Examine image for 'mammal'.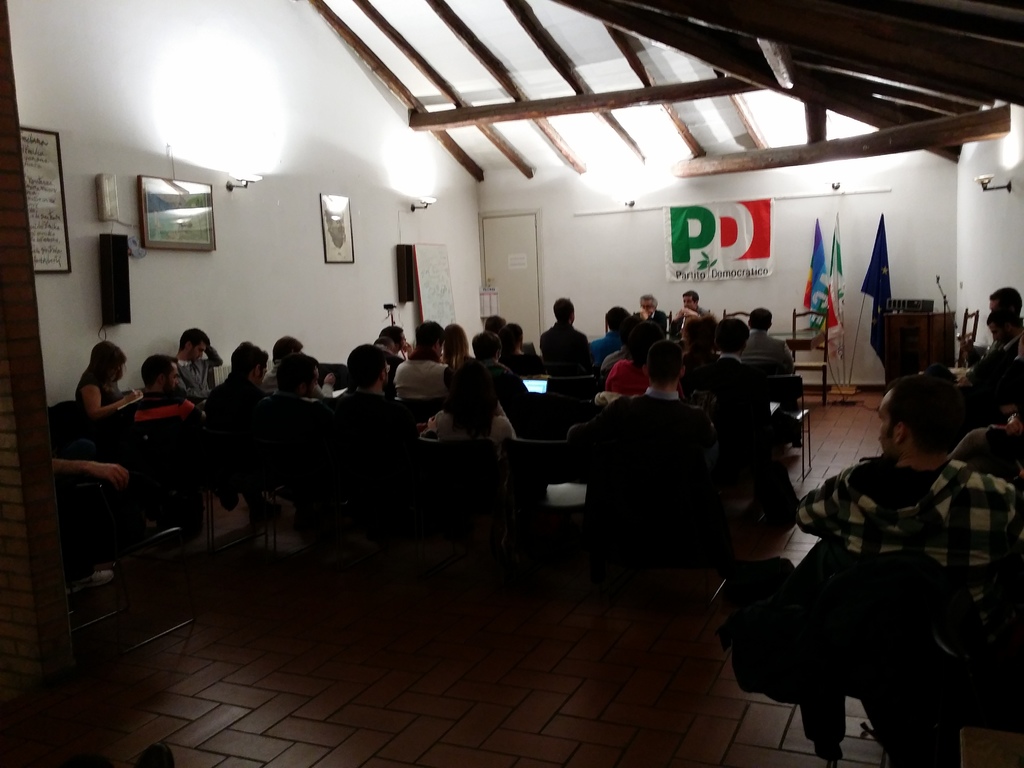
Examination result: pyautogui.locateOnScreen(681, 319, 719, 388).
